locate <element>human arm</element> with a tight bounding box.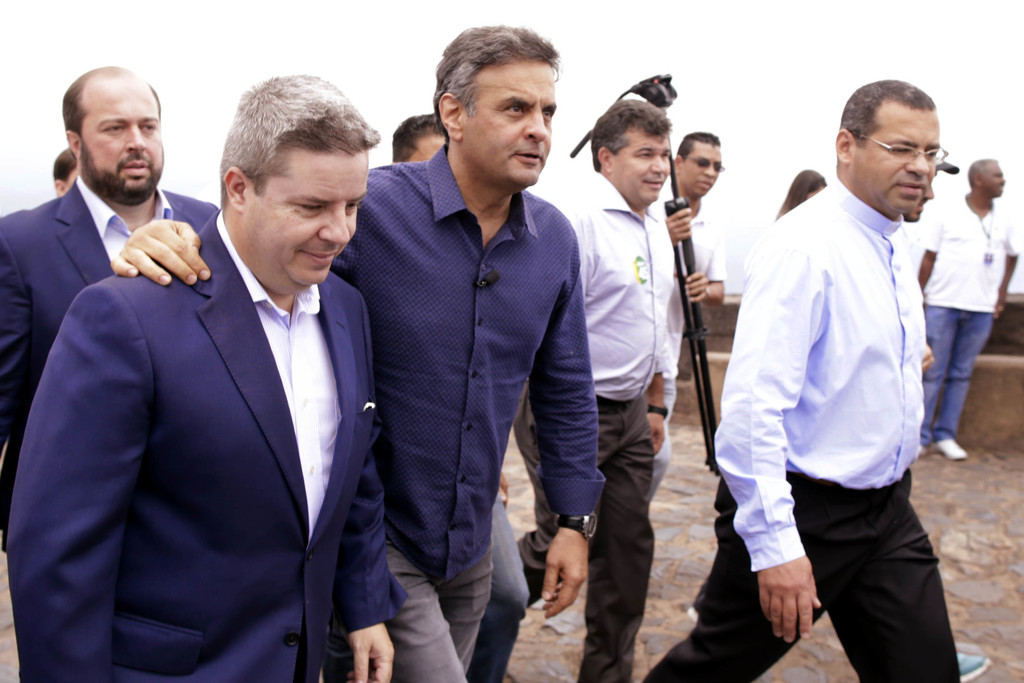
select_region(921, 215, 941, 286).
